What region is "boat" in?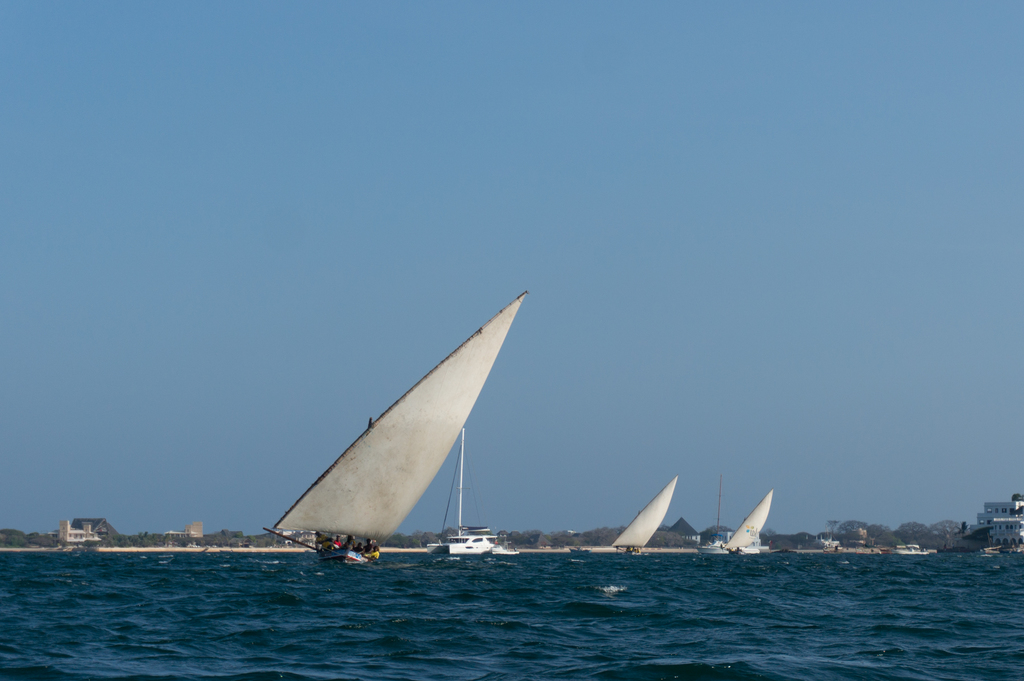
bbox=(426, 431, 519, 556).
